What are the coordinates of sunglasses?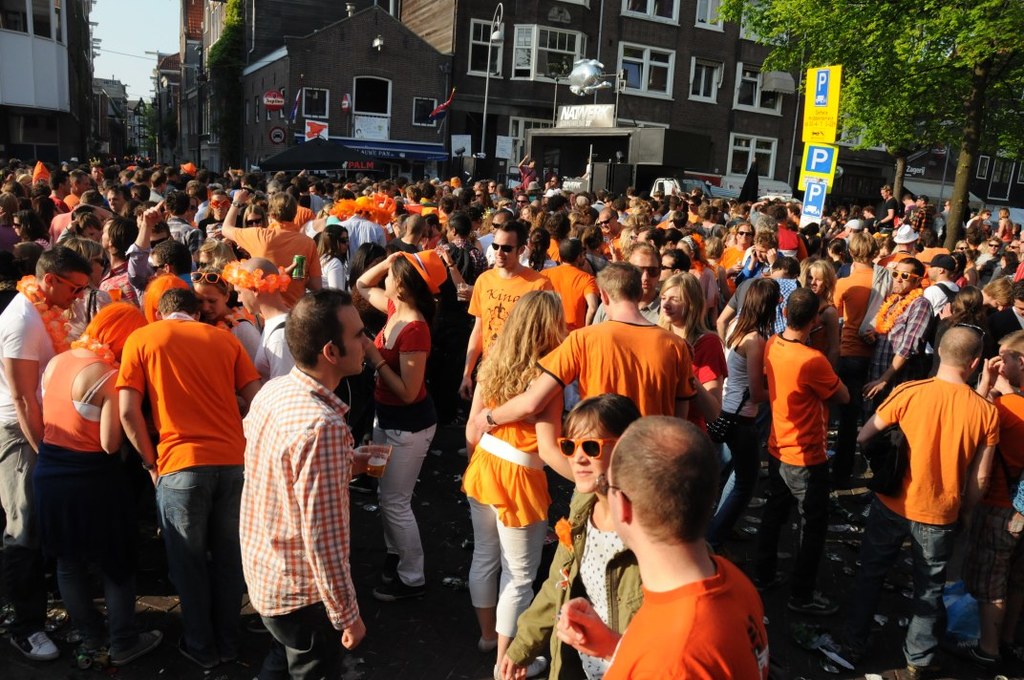
{"left": 149, "top": 236, "right": 170, "bottom": 249}.
